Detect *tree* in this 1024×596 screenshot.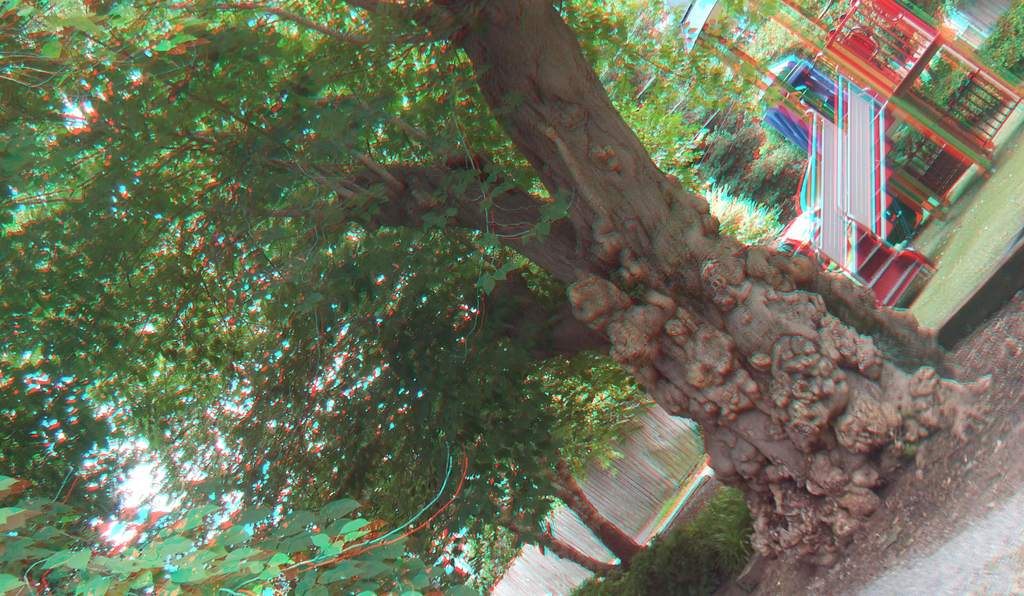
Detection: region(0, 0, 992, 595).
